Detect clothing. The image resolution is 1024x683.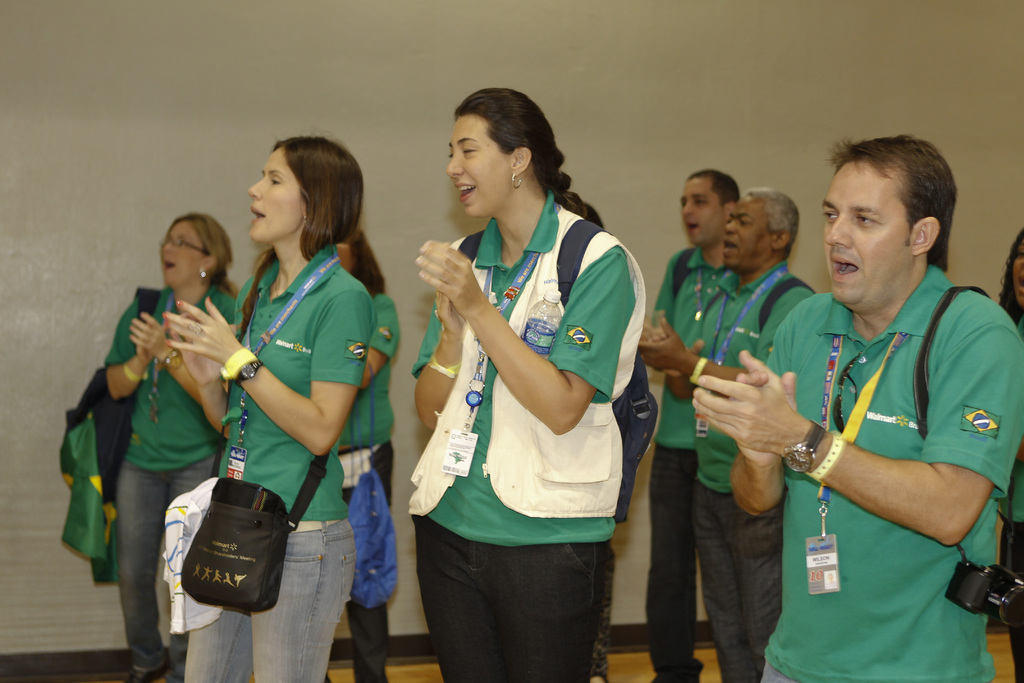
(left=996, top=306, right=1023, bottom=682).
